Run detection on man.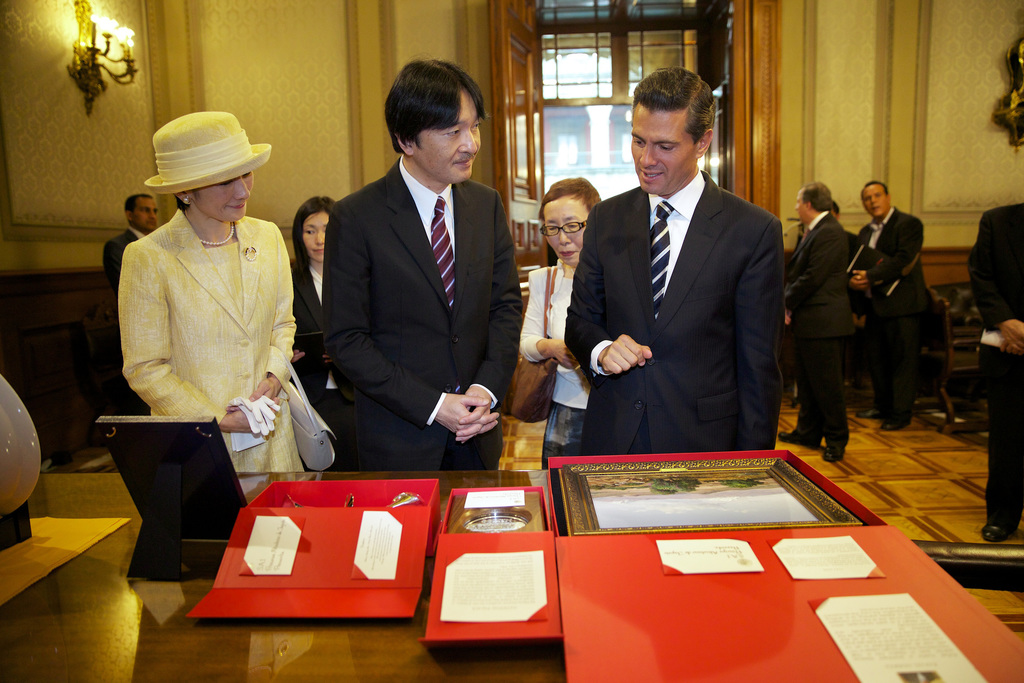
Result: region(321, 56, 524, 469).
